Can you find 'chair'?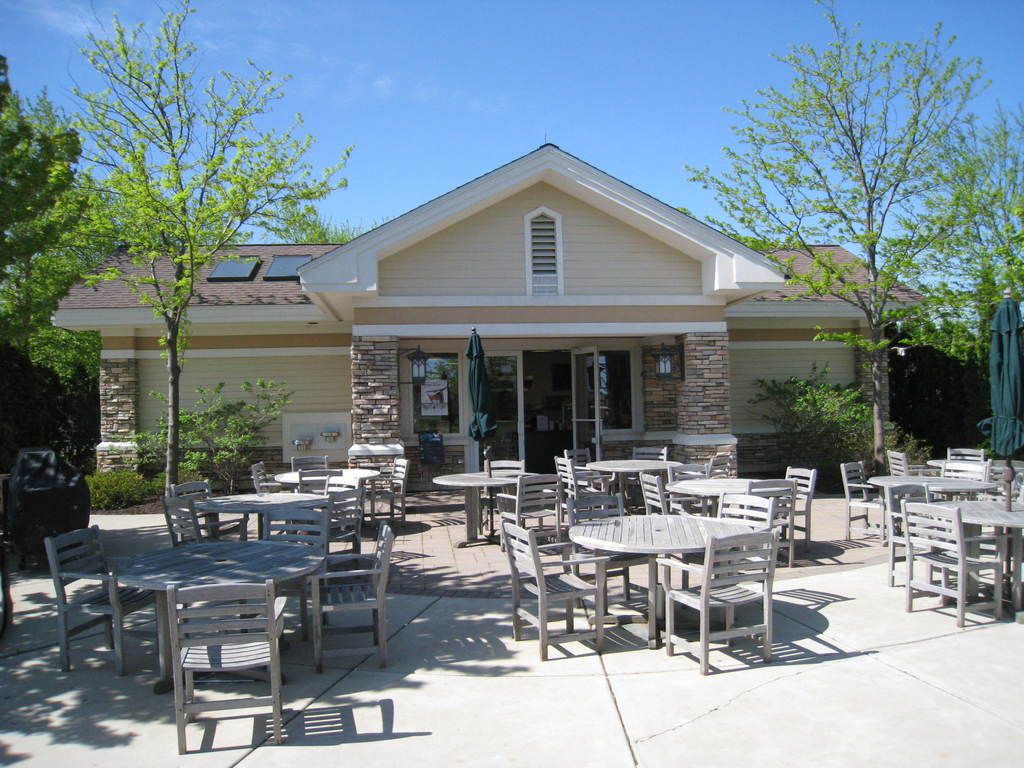
Yes, bounding box: left=681, top=490, right=773, bottom=596.
